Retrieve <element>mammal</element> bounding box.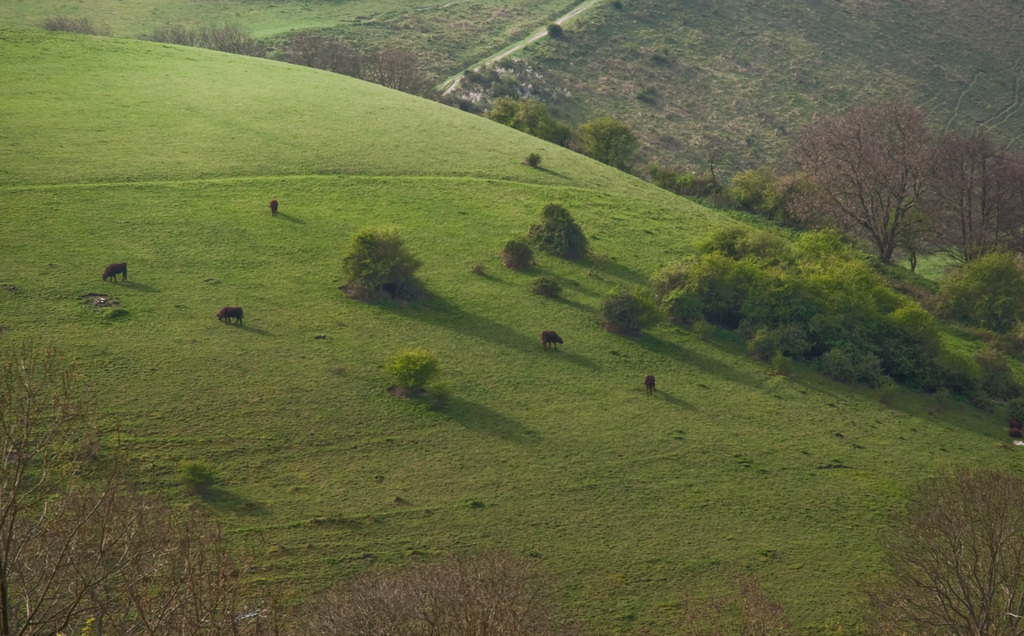
Bounding box: 219, 306, 248, 324.
